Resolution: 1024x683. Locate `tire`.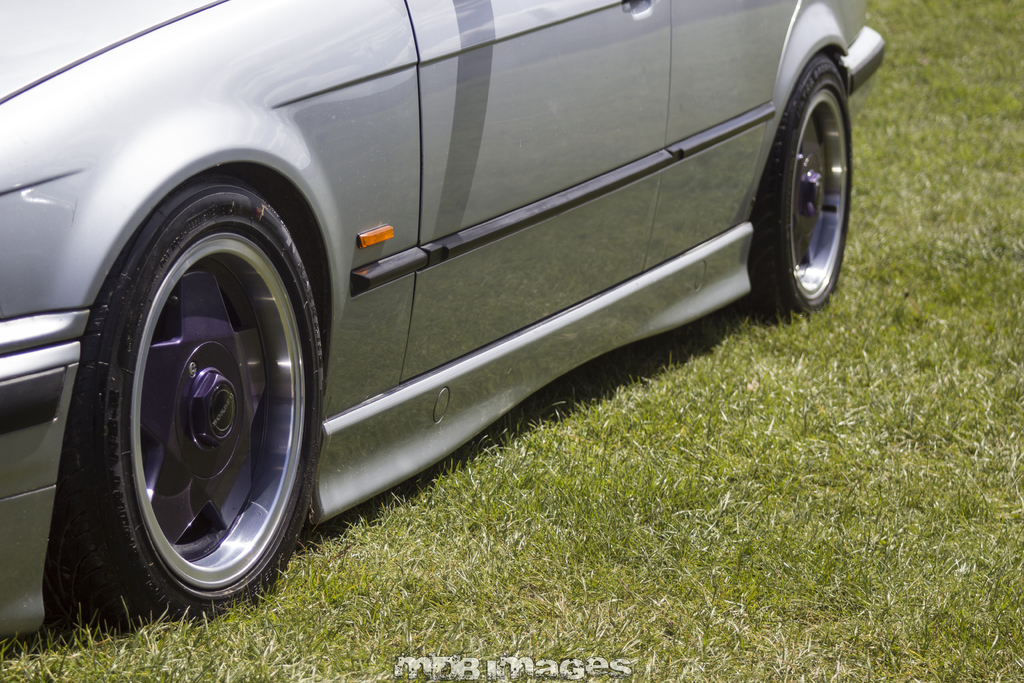
locate(754, 43, 867, 315).
